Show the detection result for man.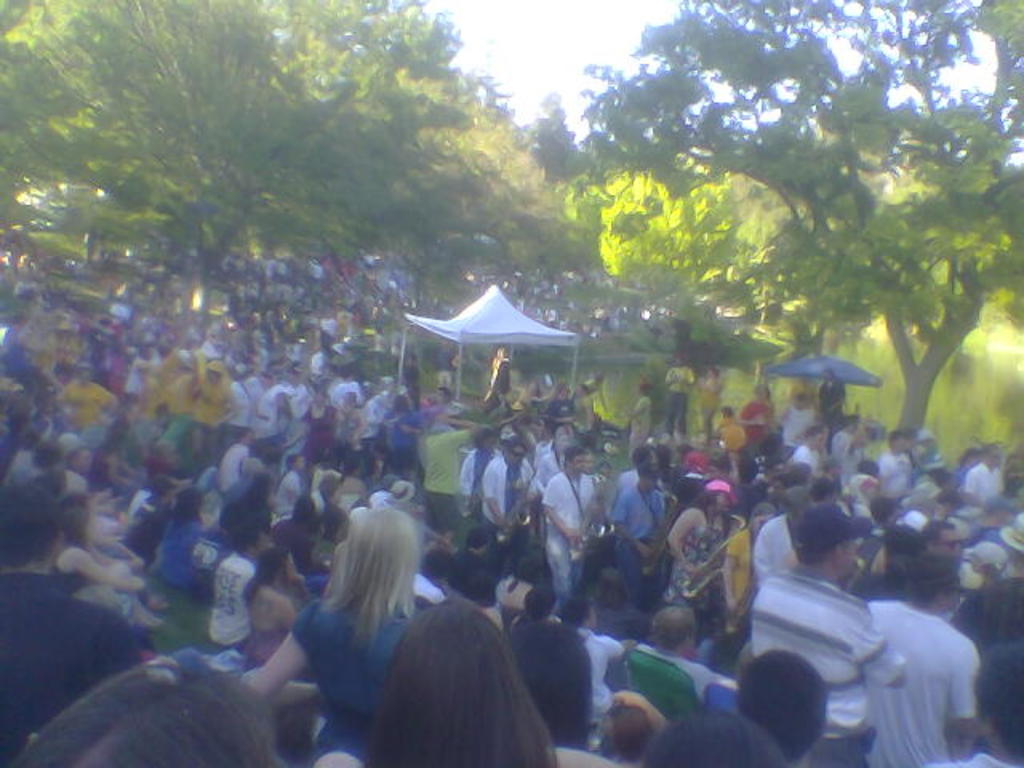
(218, 416, 264, 493).
